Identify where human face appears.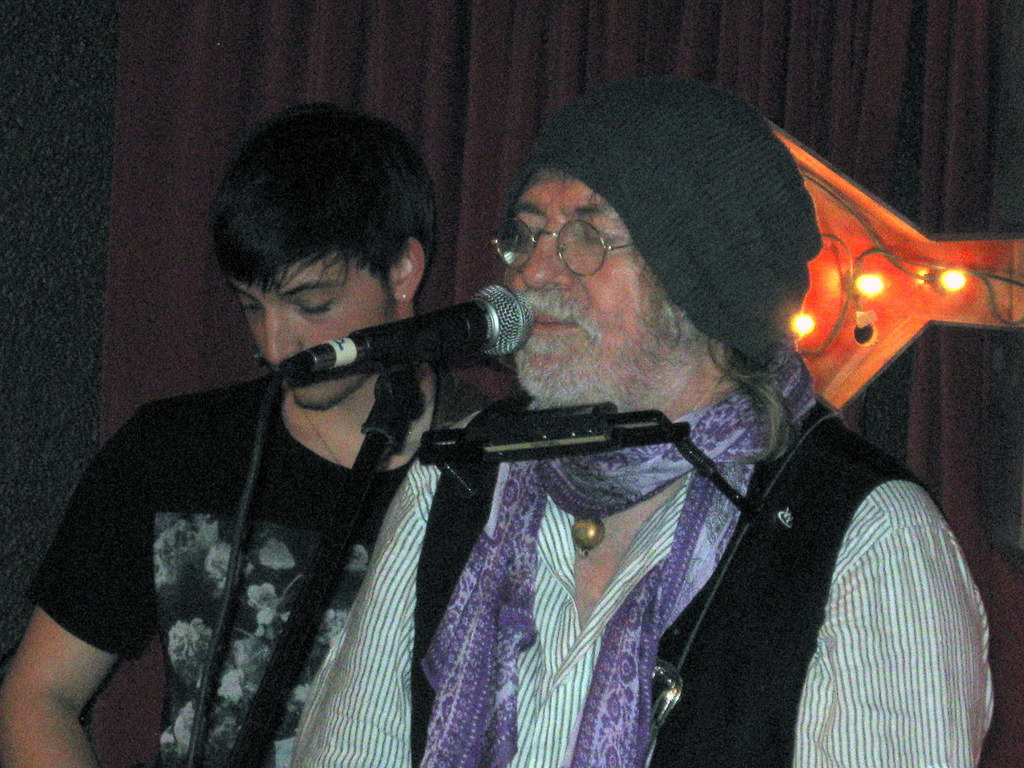
Appears at (501,176,672,408).
